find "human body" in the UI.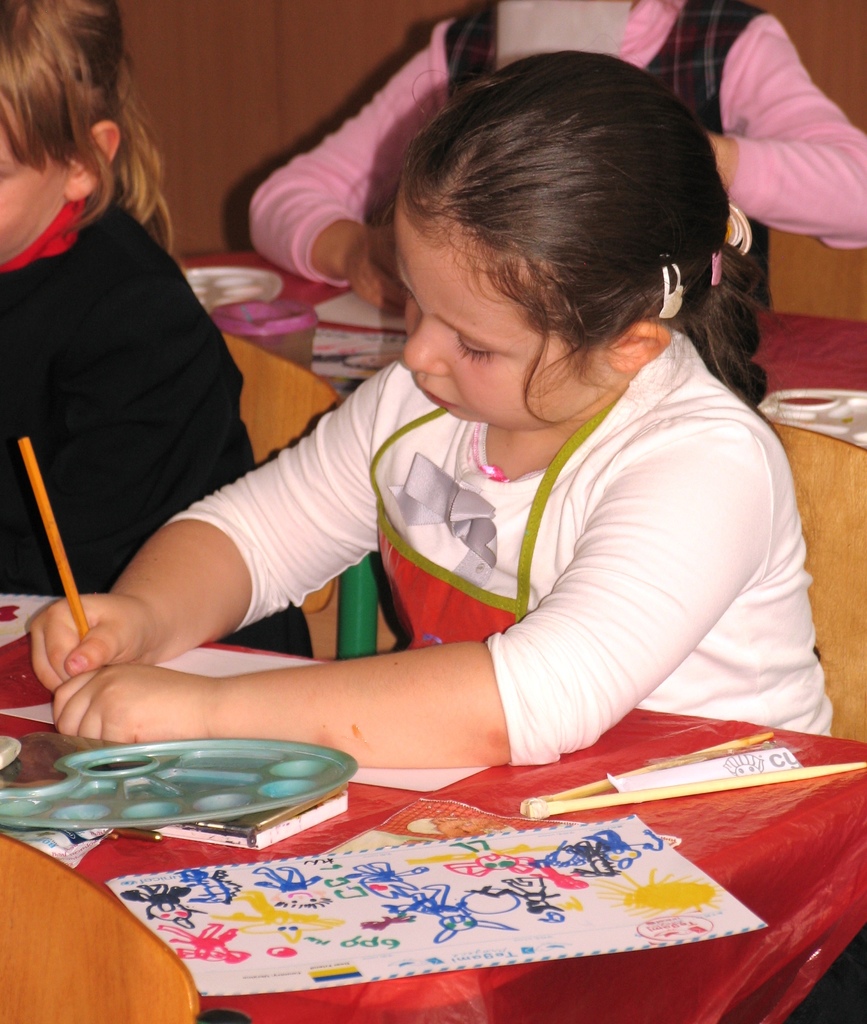
UI element at 247/0/866/420.
